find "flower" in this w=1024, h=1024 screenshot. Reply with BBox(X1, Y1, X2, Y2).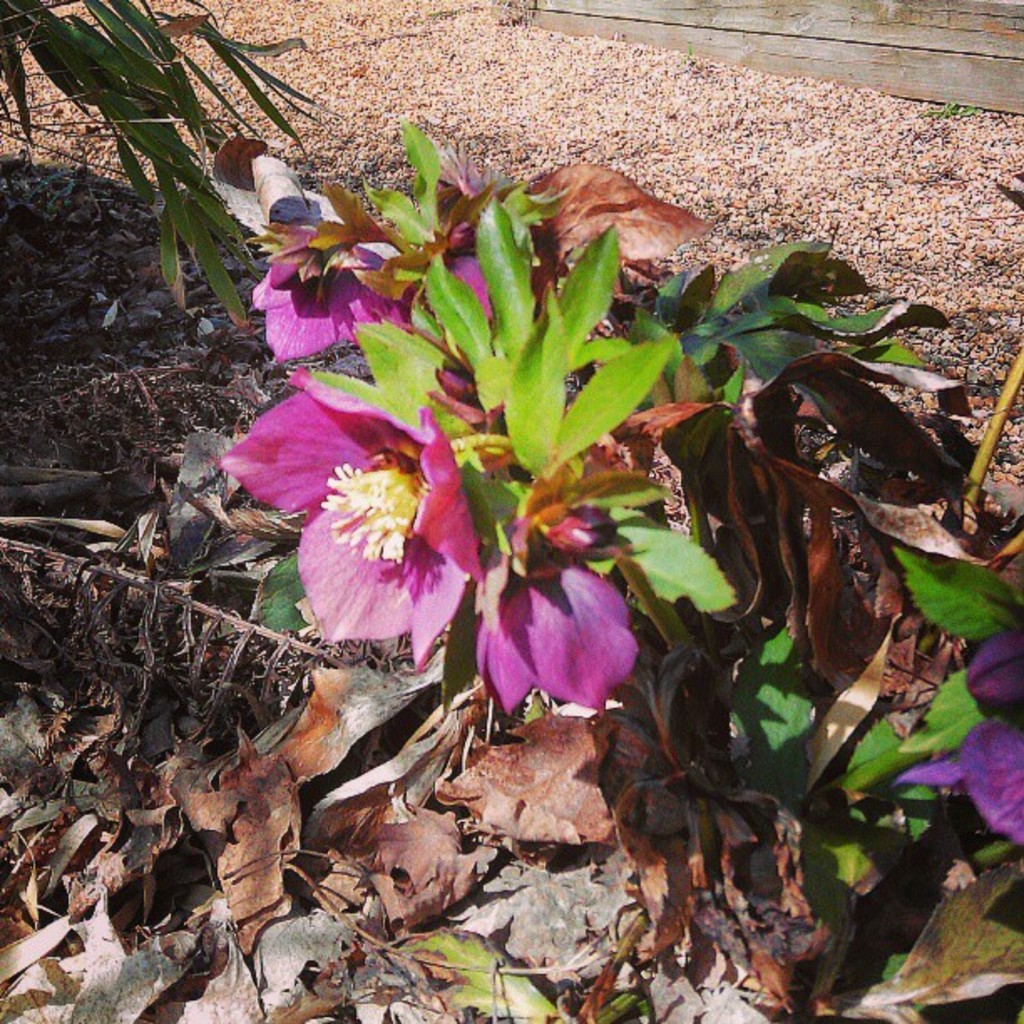
BBox(224, 365, 472, 676).
